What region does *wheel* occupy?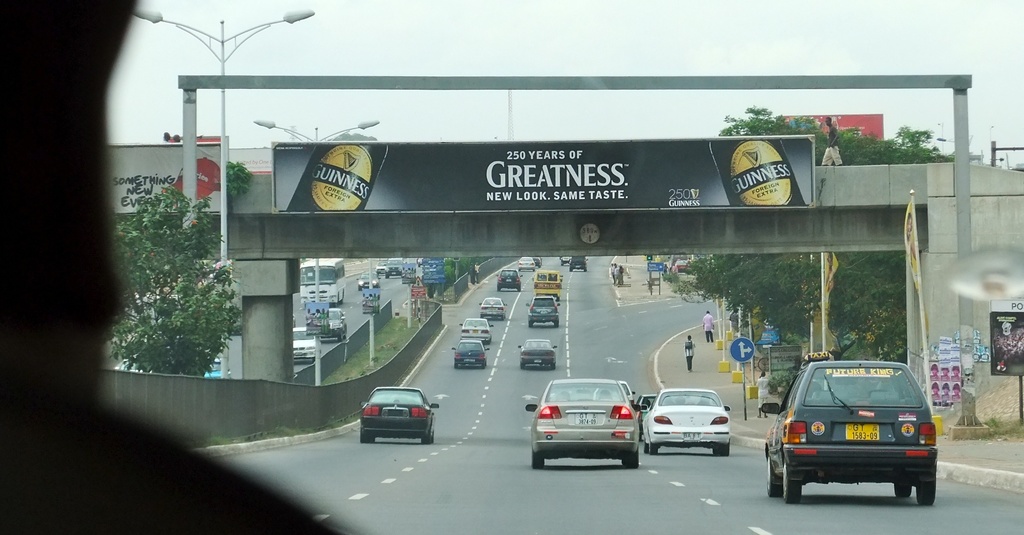
BBox(433, 427, 435, 441).
